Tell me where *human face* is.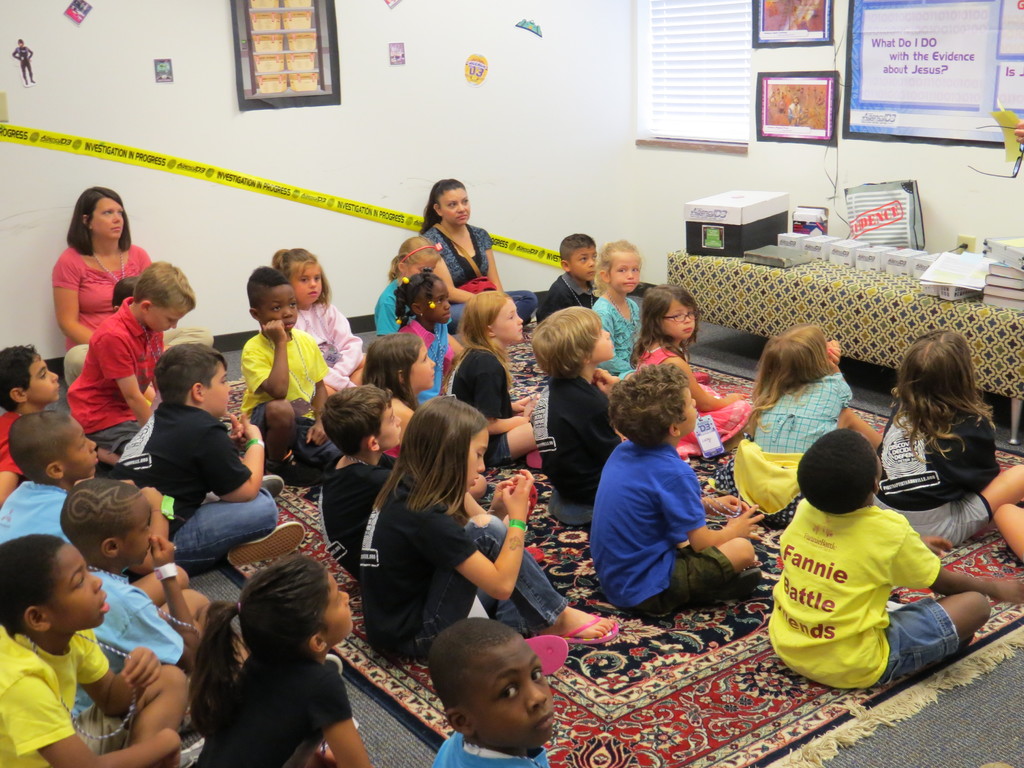
*human face* is at locate(146, 308, 188, 330).
